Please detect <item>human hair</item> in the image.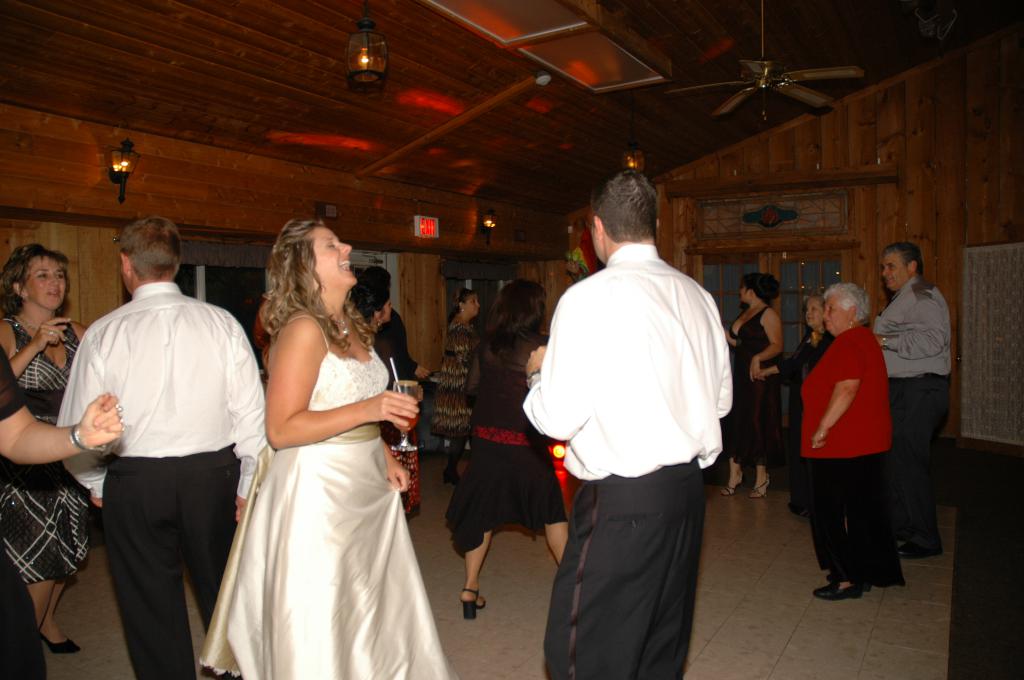
[x1=881, y1=239, x2=926, y2=280].
